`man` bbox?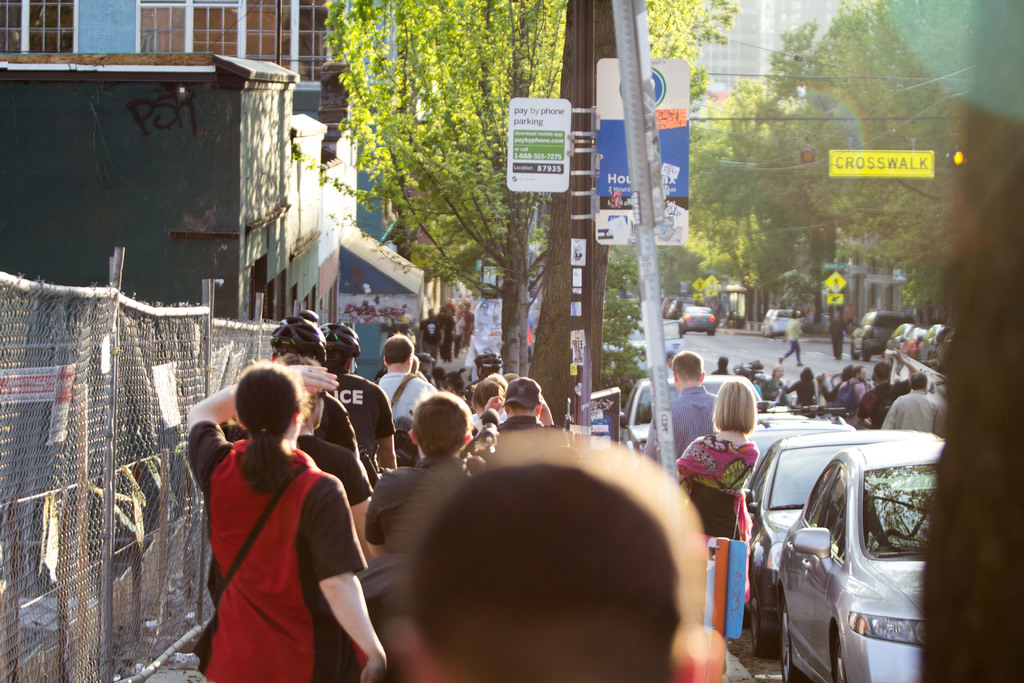
317,320,400,470
